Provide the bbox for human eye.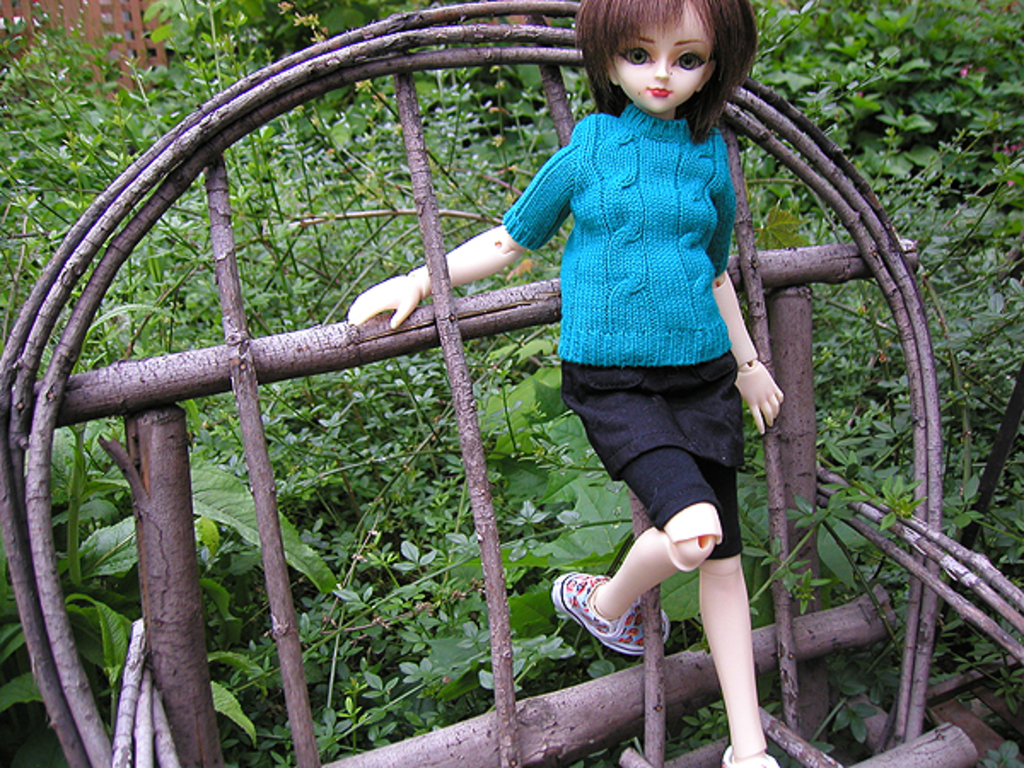
<bbox>614, 44, 652, 70</bbox>.
